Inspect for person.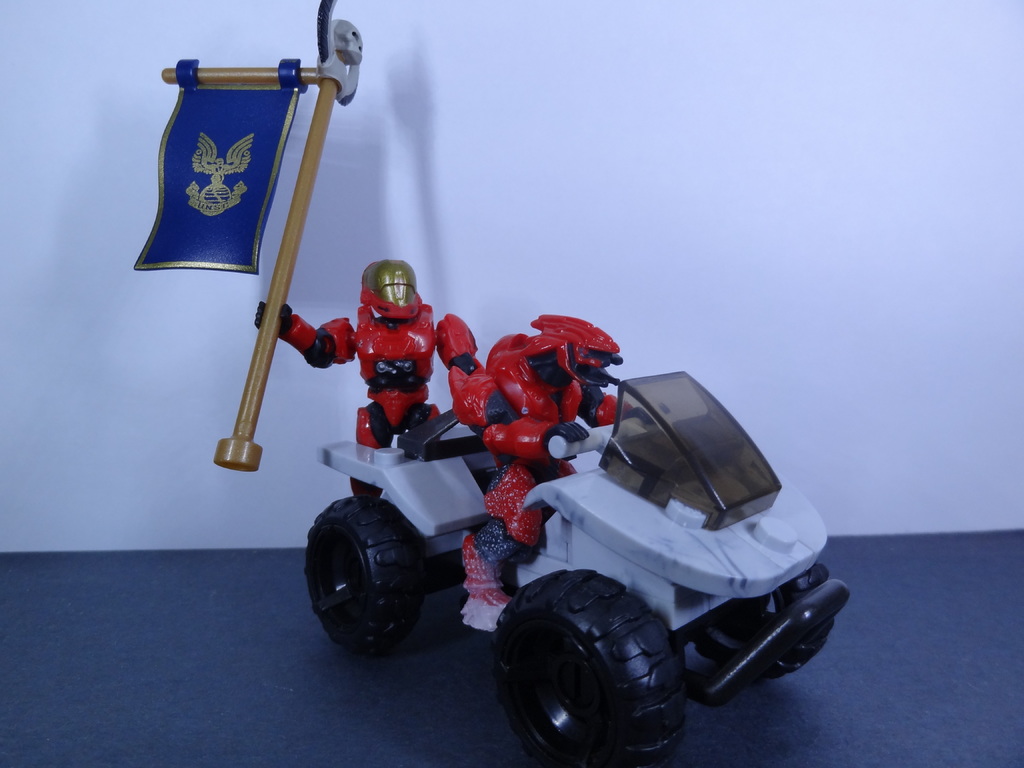
Inspection: <bbox>290, 229, 462, 464</bbox>.
